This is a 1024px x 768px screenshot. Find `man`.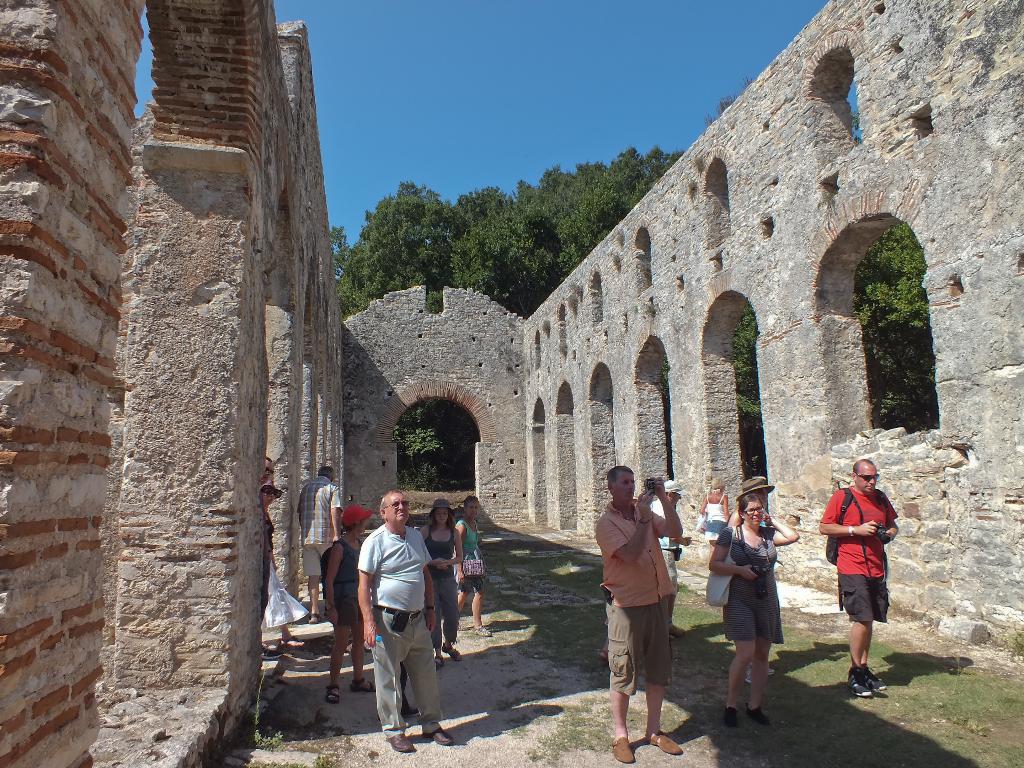
Bounding box: x1=351 y1=491 x2=449 y2=743.
